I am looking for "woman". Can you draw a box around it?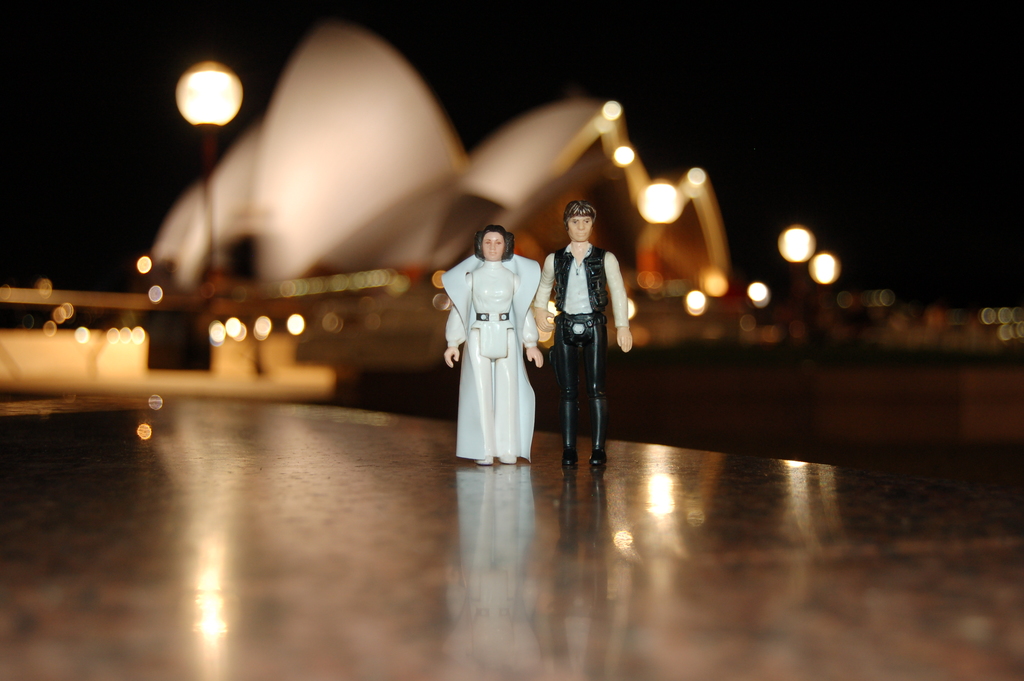
Sure, the bounding box is <bbox>439, 231, 545, 466</bbox>.
